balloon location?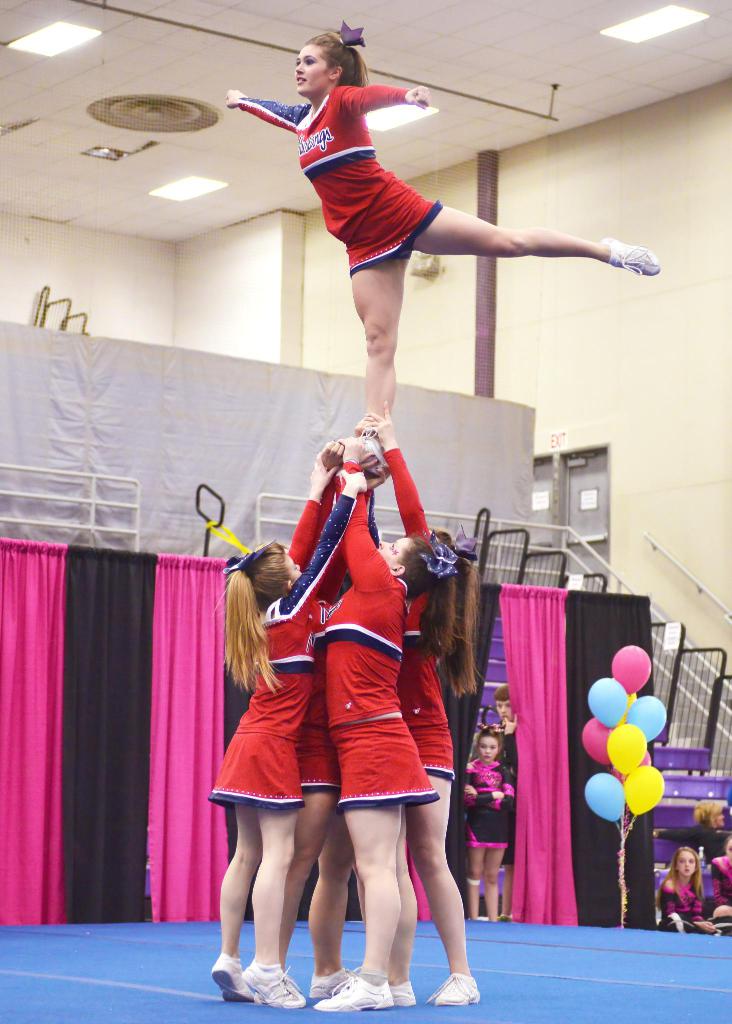
bbox(614, 754, 654, 785)
